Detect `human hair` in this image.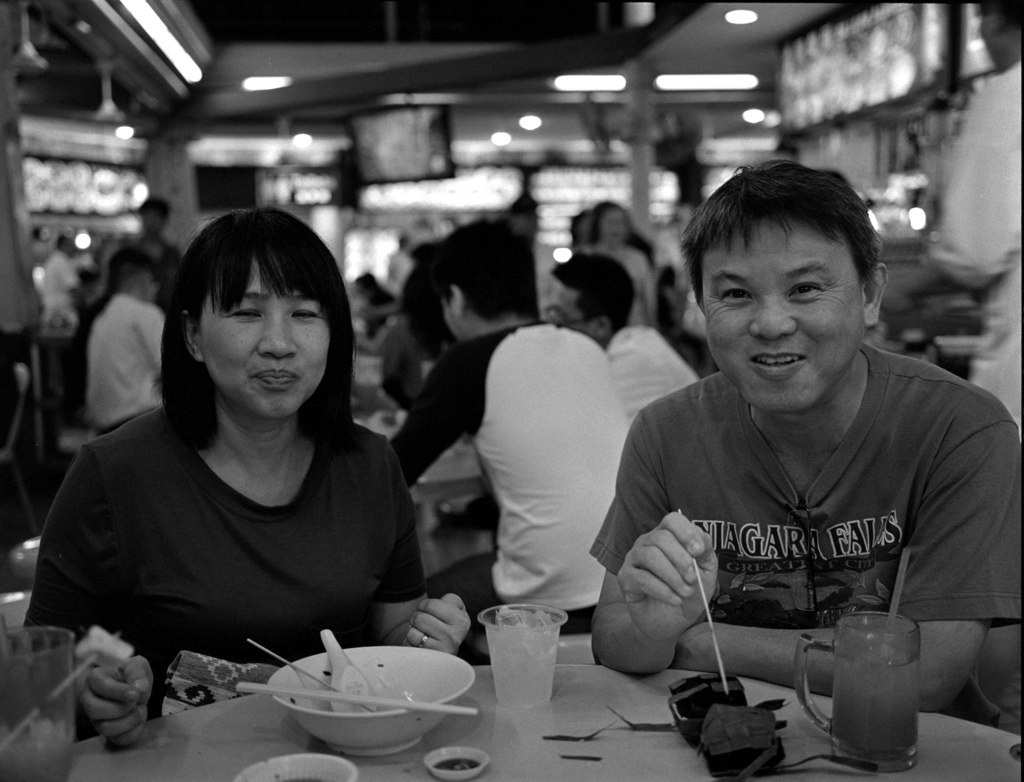
Detection: 161/204/339/411.
